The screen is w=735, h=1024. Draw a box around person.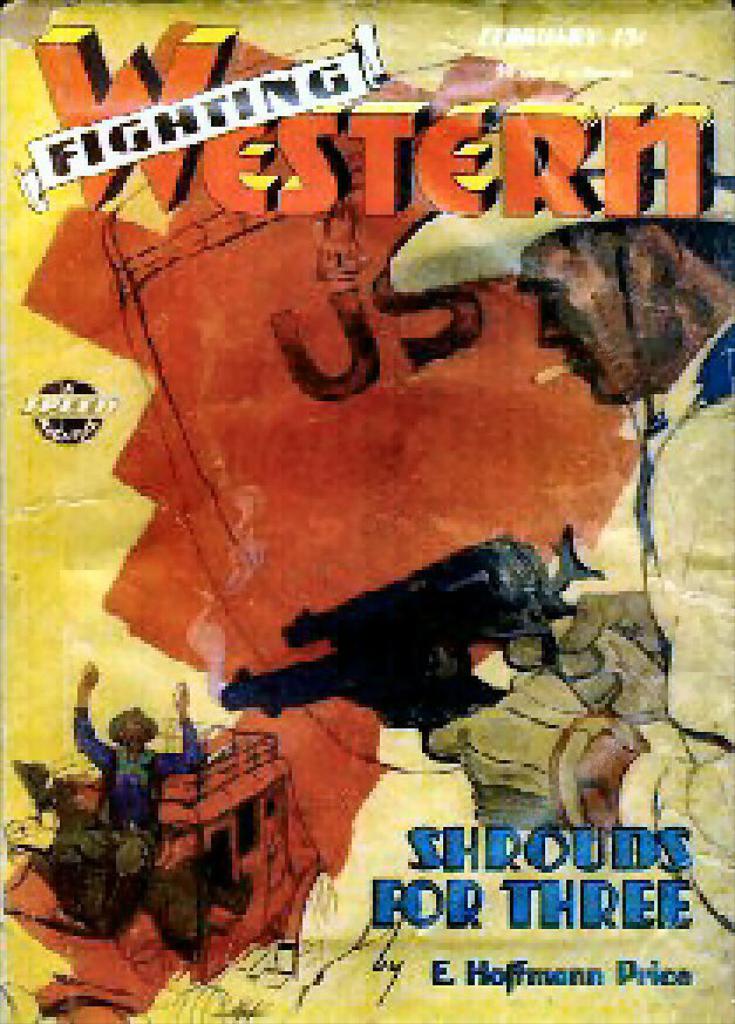
Rect(74, 669, 213, 842).
